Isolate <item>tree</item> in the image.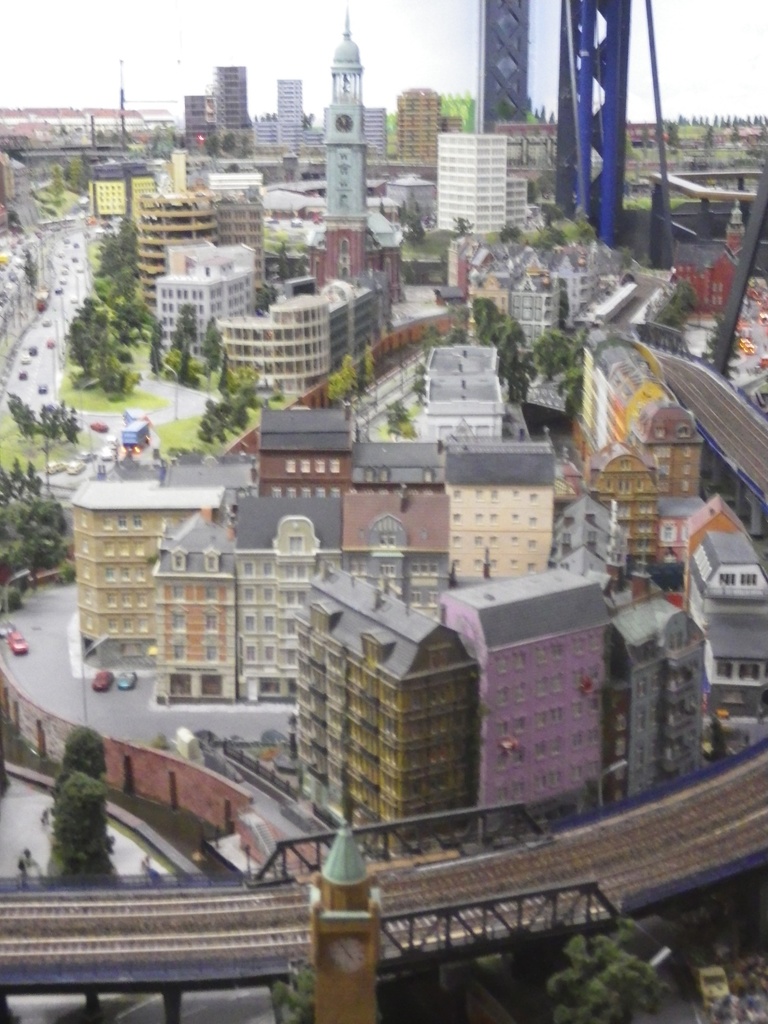
Isolated region: bbox(384, 399, 413, 439).
